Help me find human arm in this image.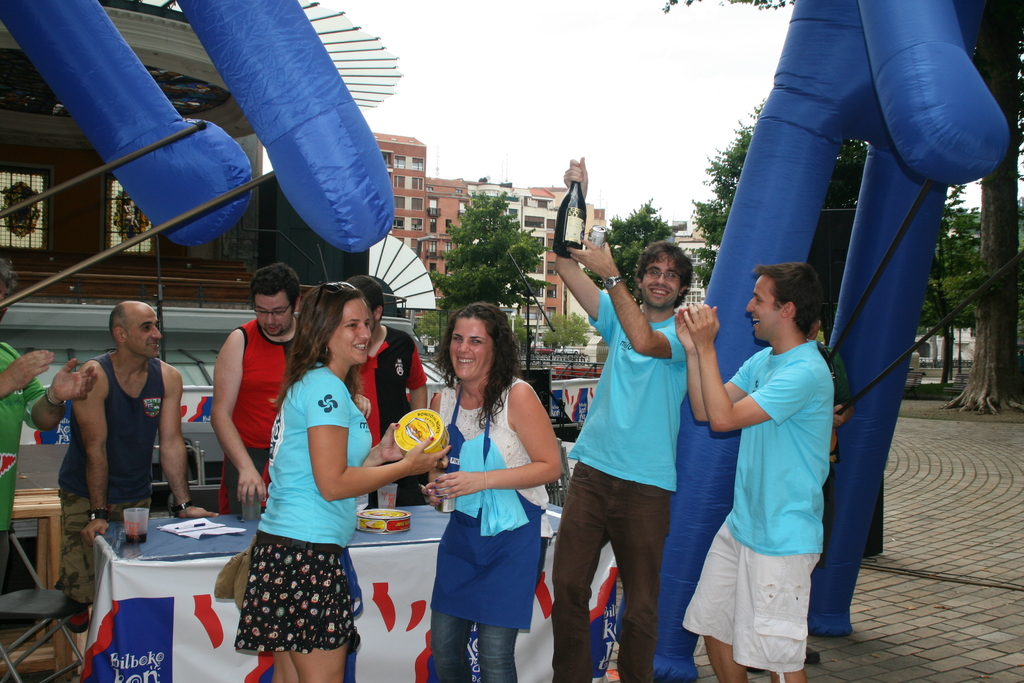
Found it: (x1=209, y1=327, x2=268, y2=508).
